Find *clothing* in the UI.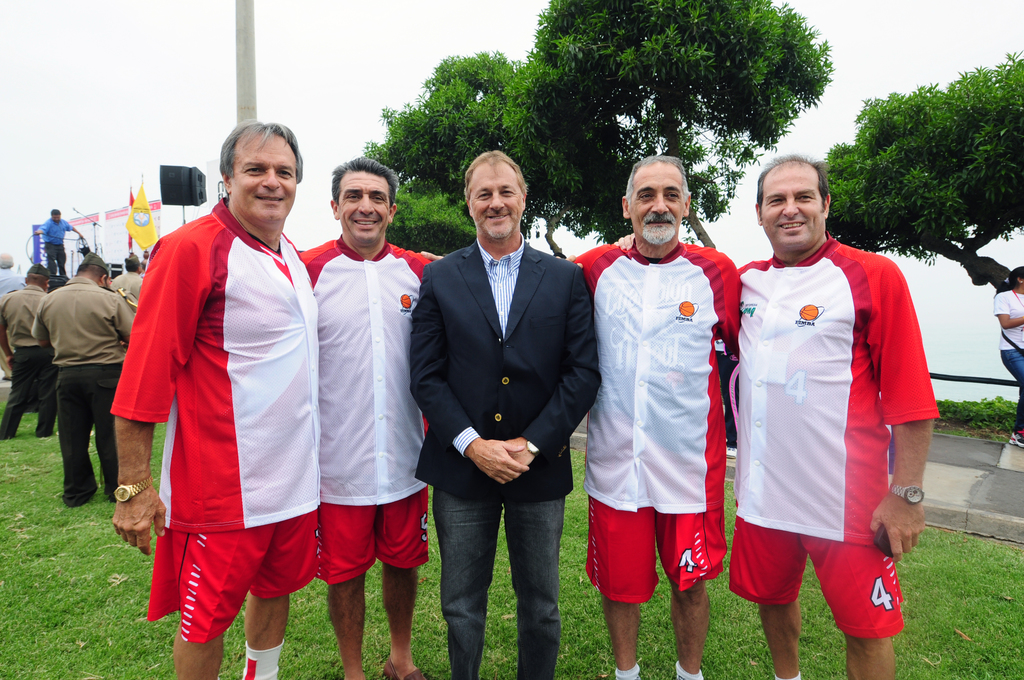
UI element at <bbox>108, 263, 148, 303</bbox>.
